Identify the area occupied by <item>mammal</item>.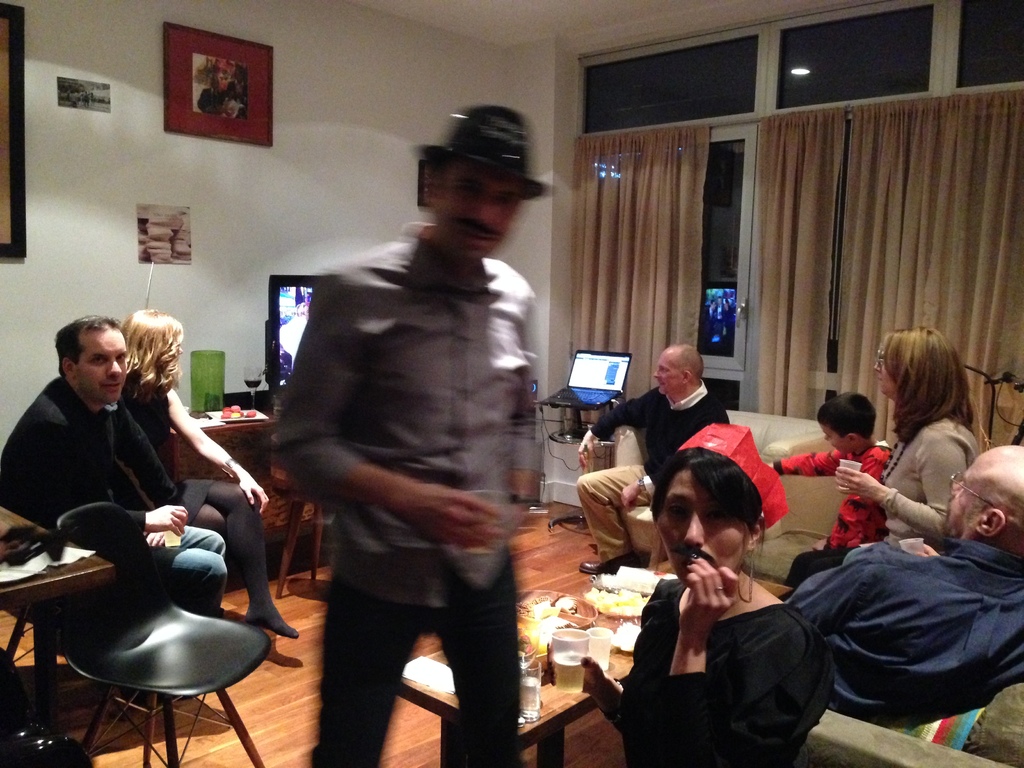
Area: [834, 330, 985, 536].
